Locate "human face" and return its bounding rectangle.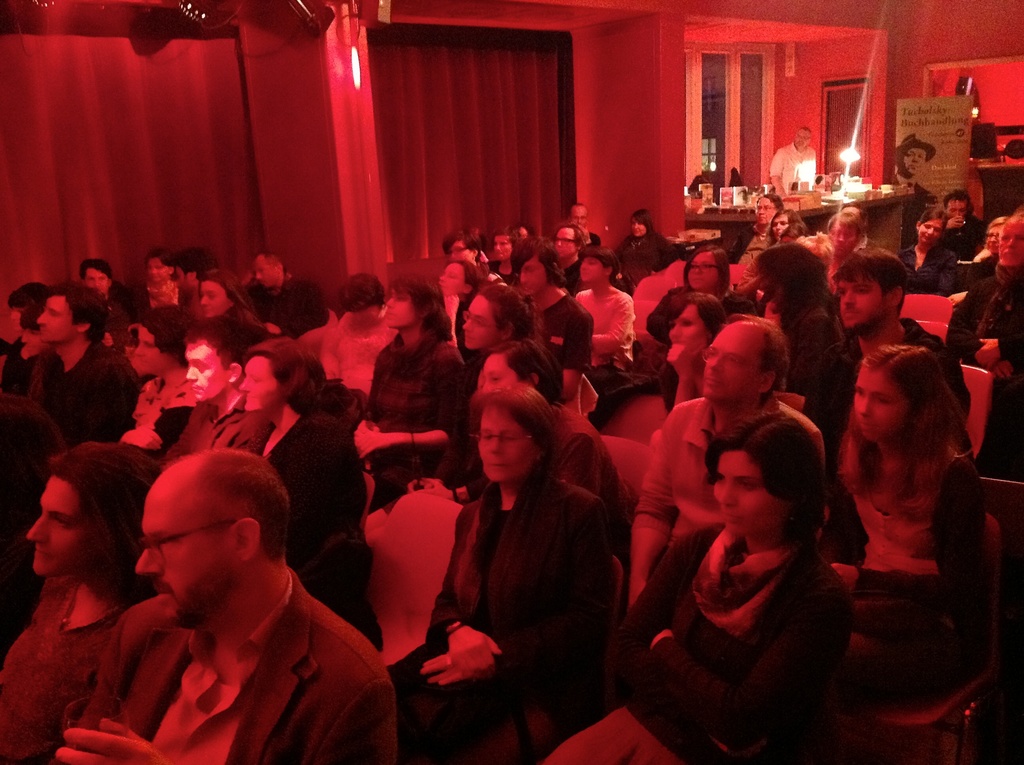
[x1=850, y1=356, x2=909, y2=449].
